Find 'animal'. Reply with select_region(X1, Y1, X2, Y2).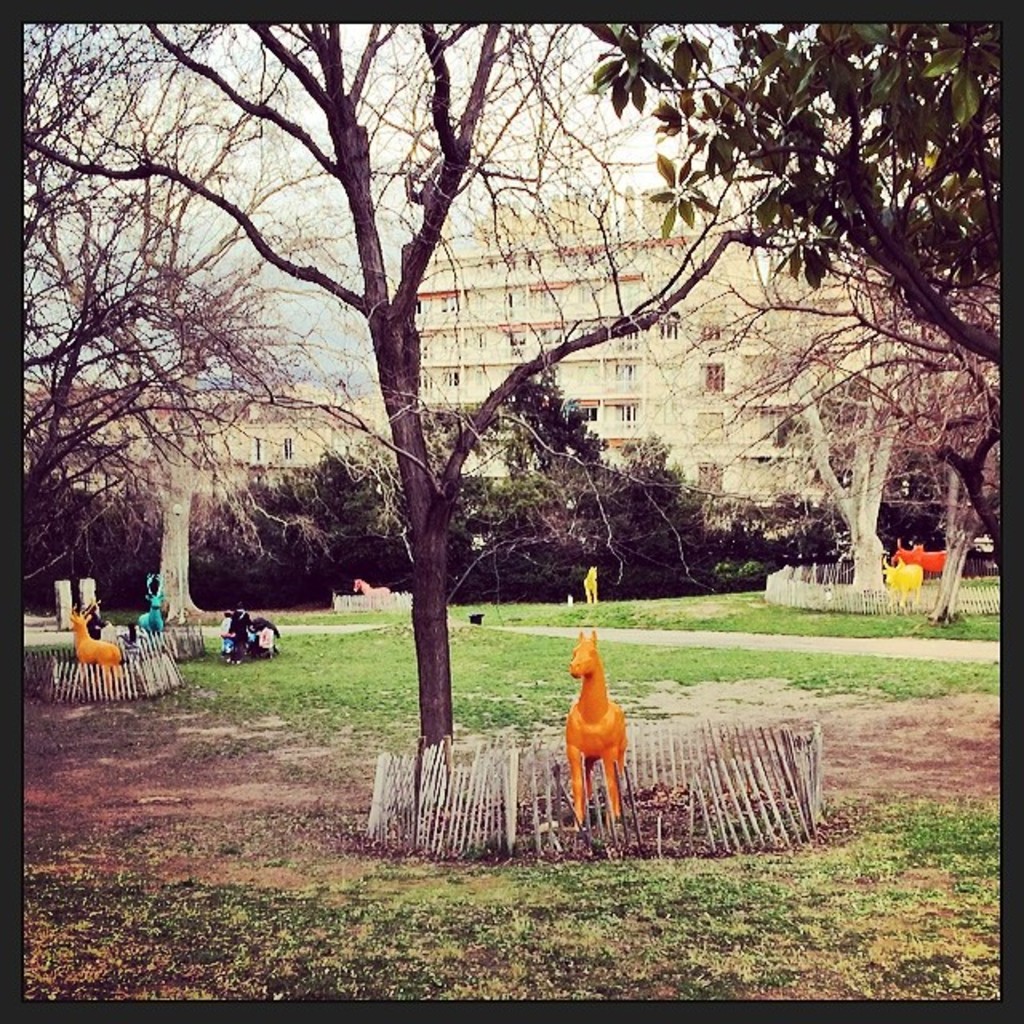
select_region(67, 605, 118, 667).
